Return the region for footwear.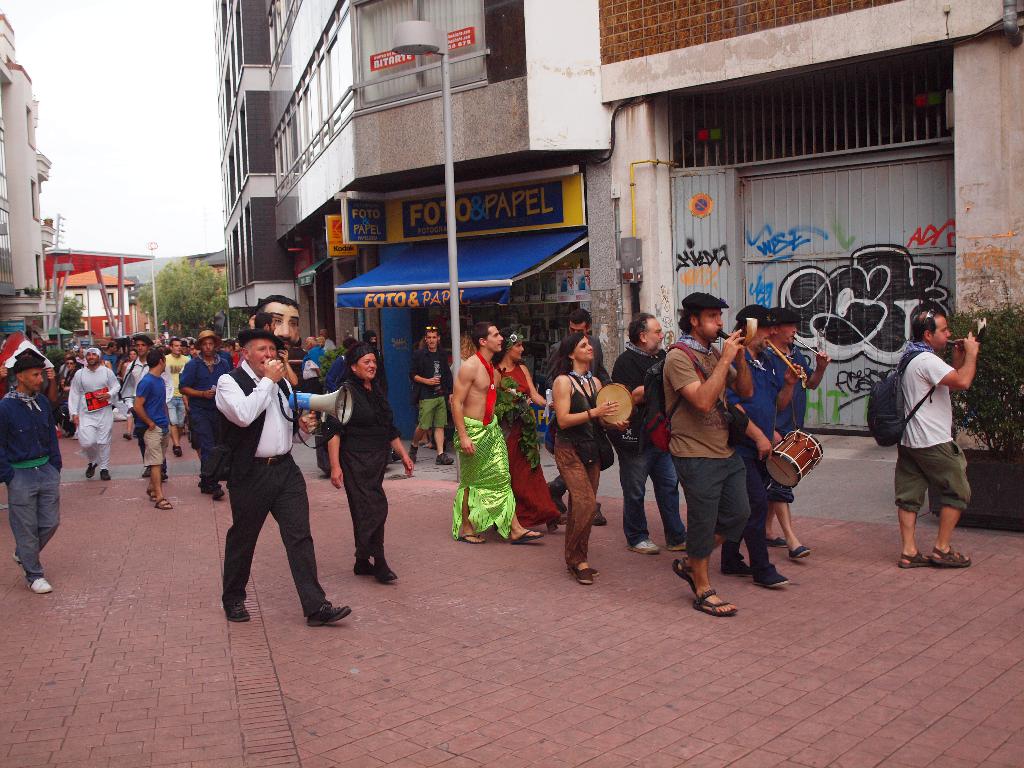
box(568, 563, 592, 584).
